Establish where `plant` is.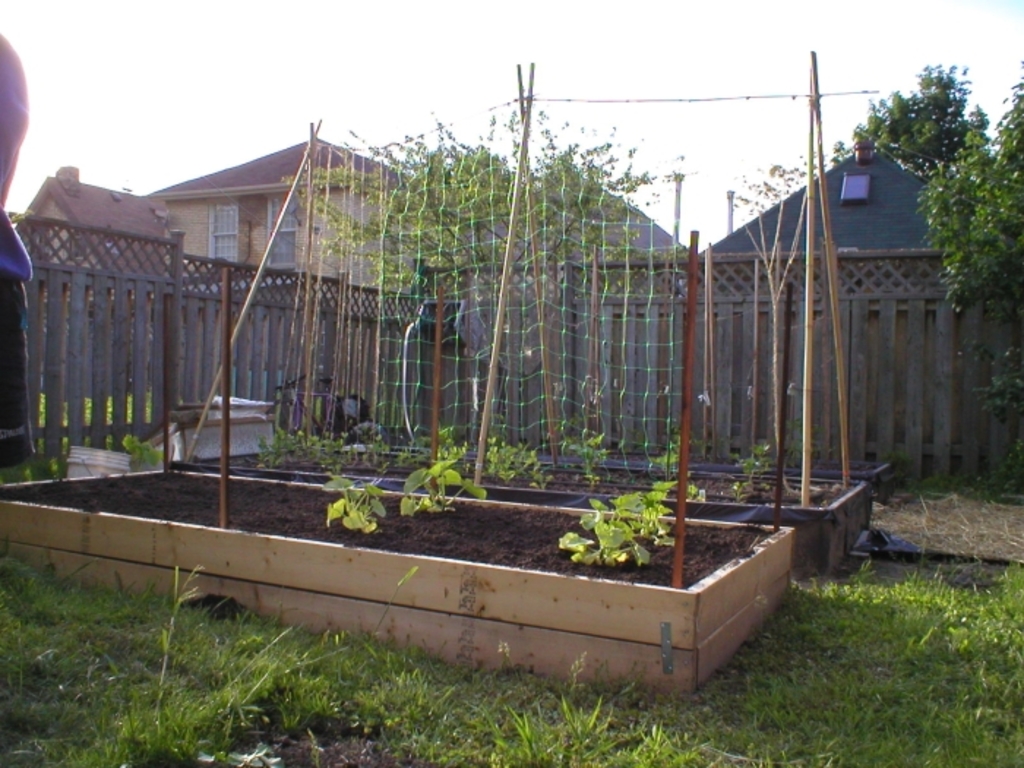
Established at BBox(549, 486, 674, 591).
